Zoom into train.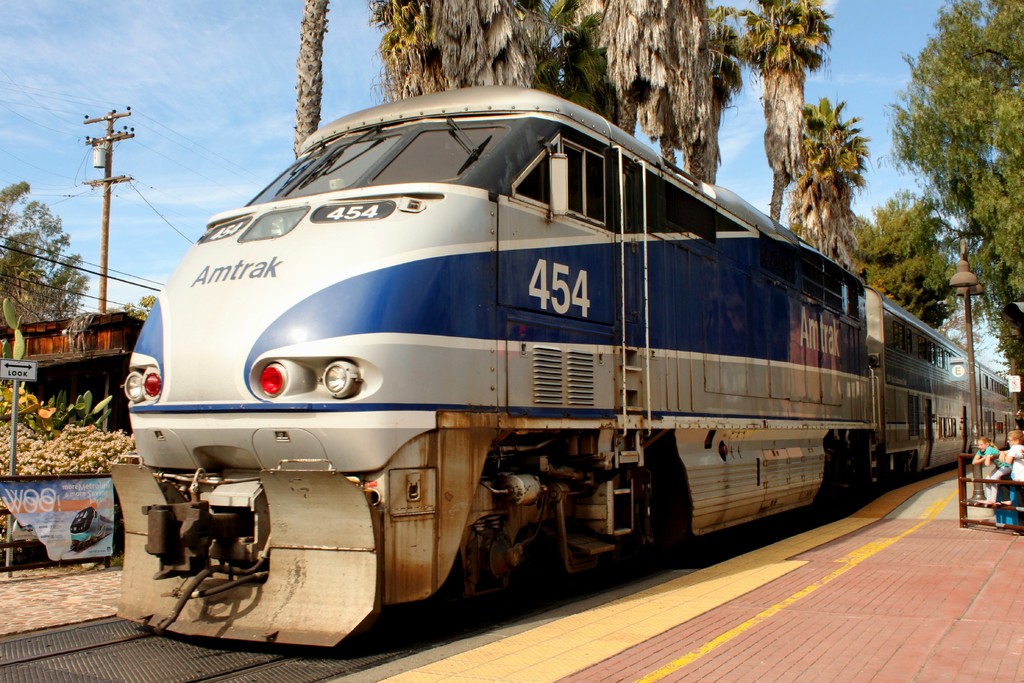
Zoom target: box=[105, 78, 1021, 651].
